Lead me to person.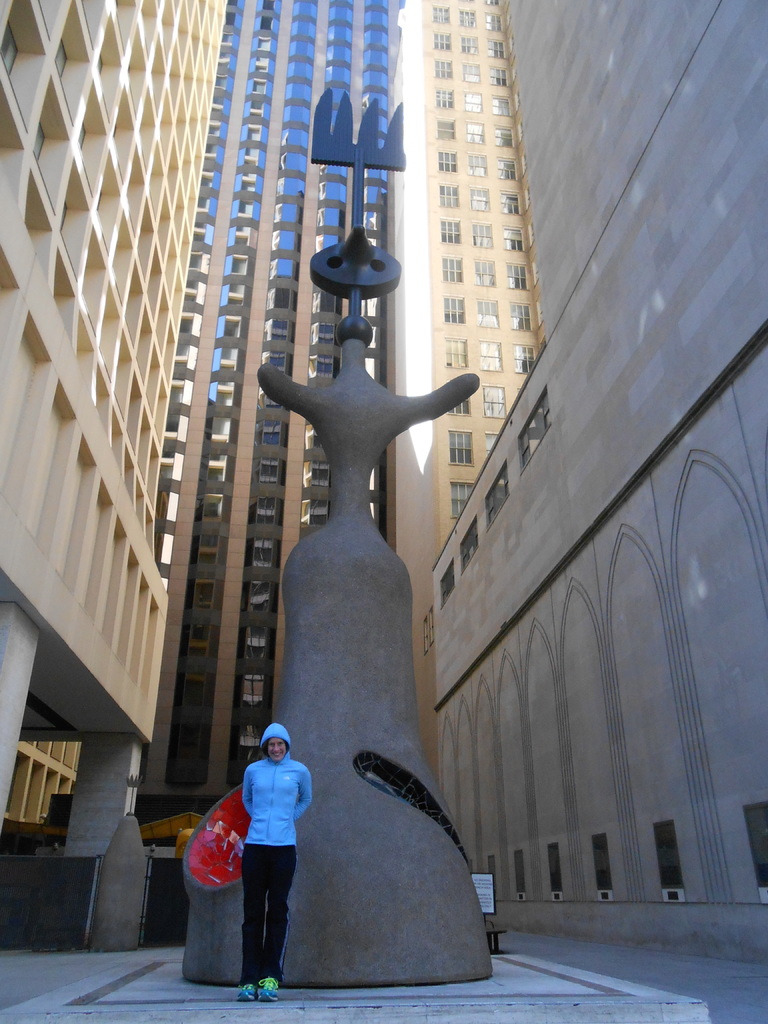
Lead to crop(216, 707, 311, 996).
